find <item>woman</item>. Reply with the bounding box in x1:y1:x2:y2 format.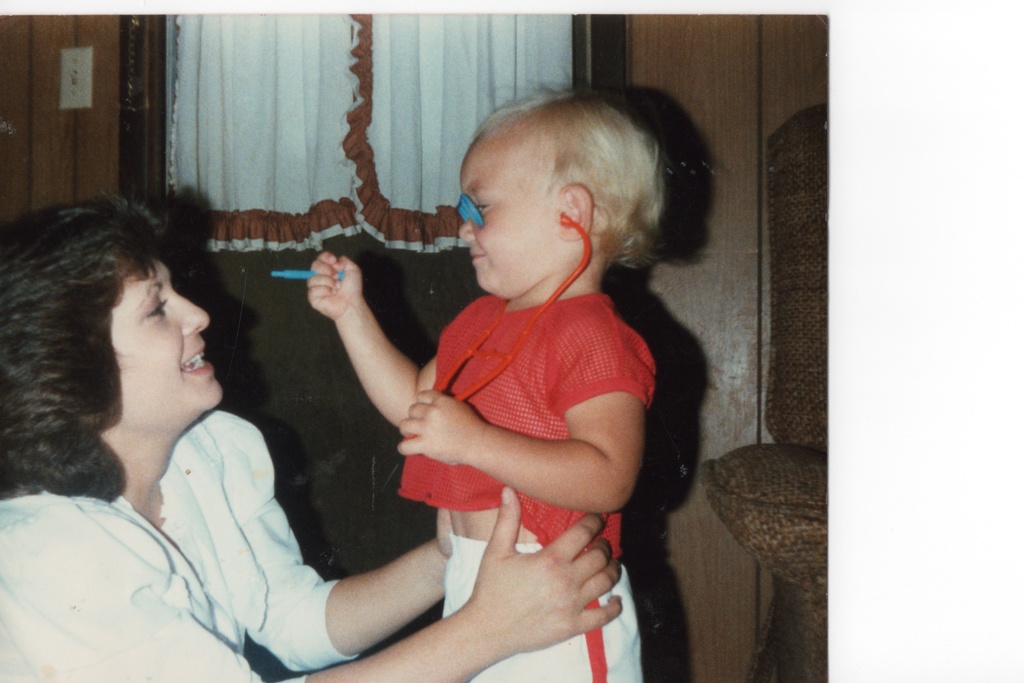
0:196:623:682.
